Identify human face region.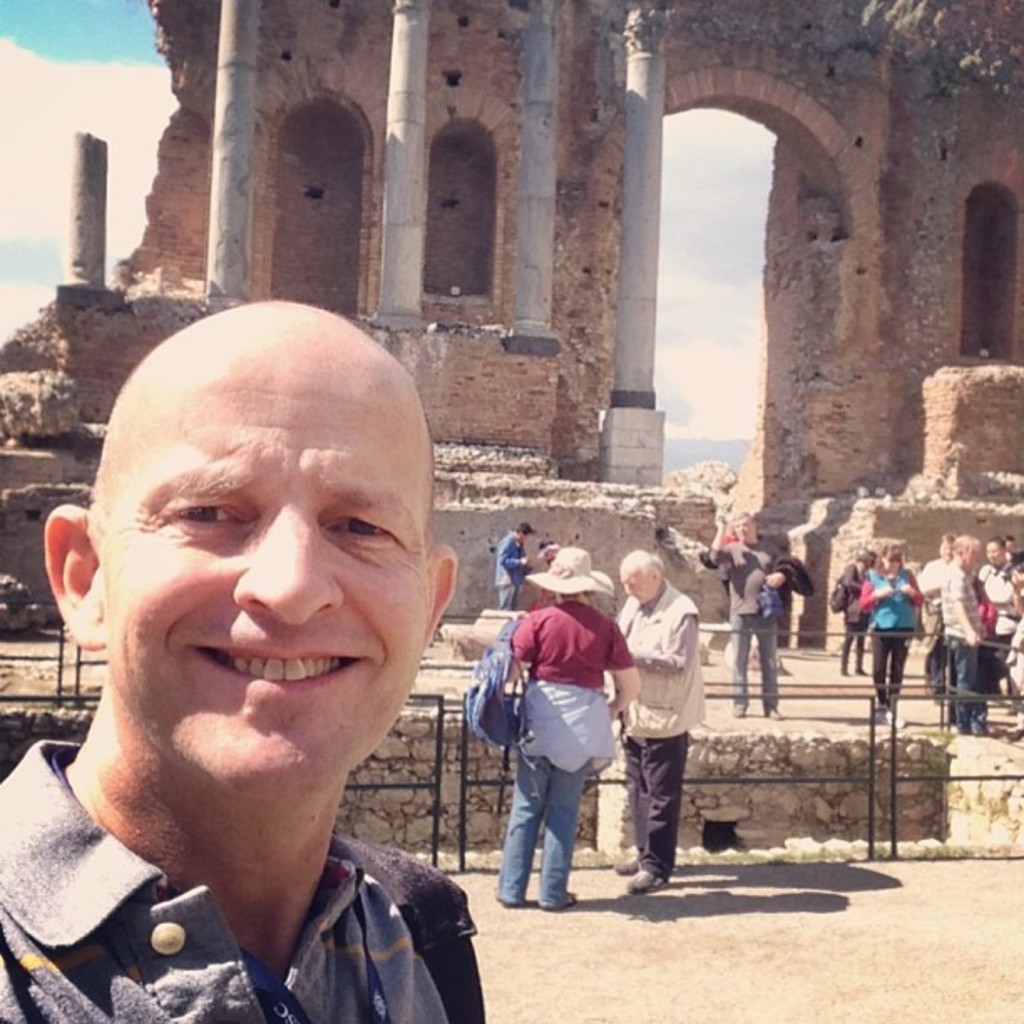
Region: left=731, top=517, right=760, bottom=540.
